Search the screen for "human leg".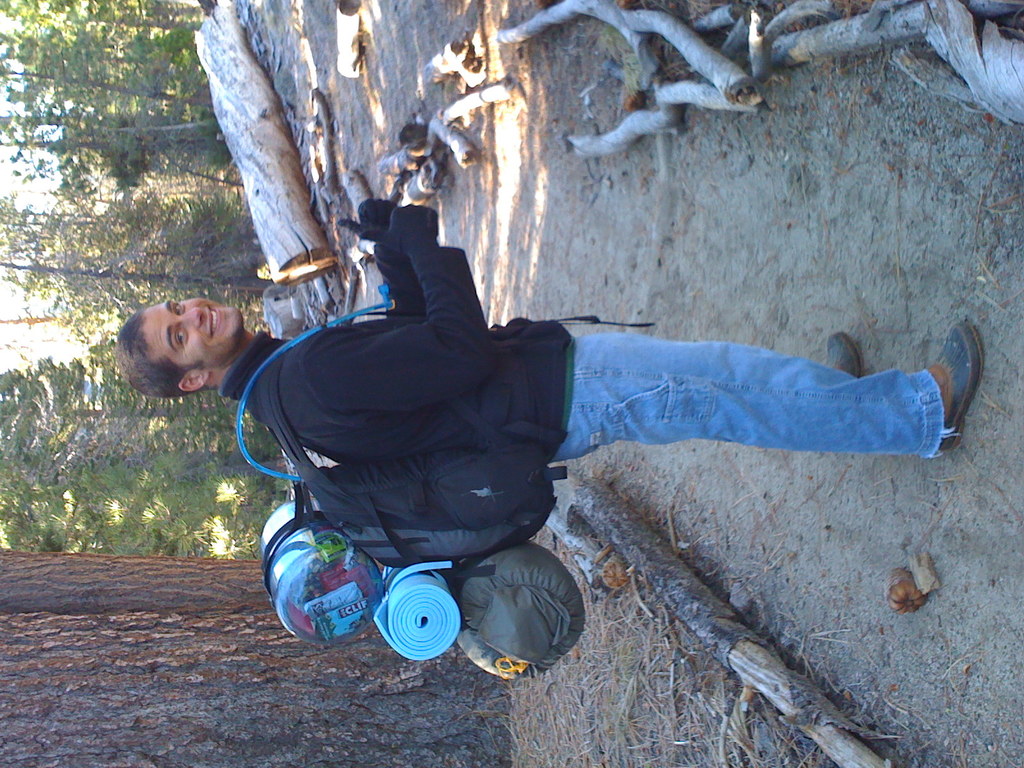
Found at bbox(578, 329, 858, 380).
